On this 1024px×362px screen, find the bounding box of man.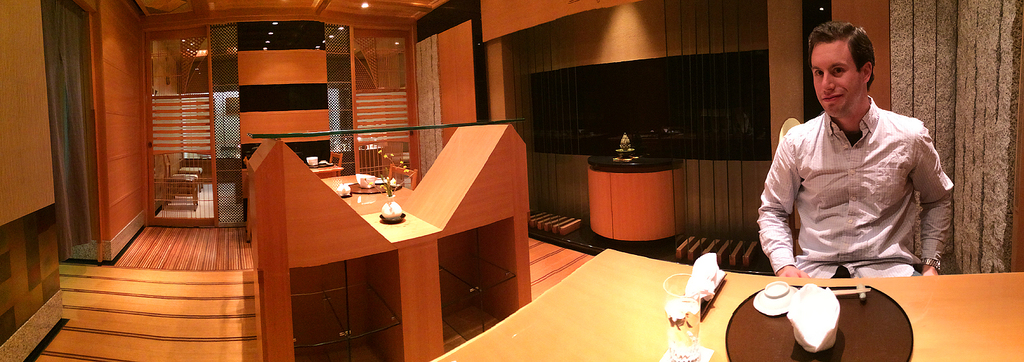
Bounding box: locate(751, 31, 958, 314).
